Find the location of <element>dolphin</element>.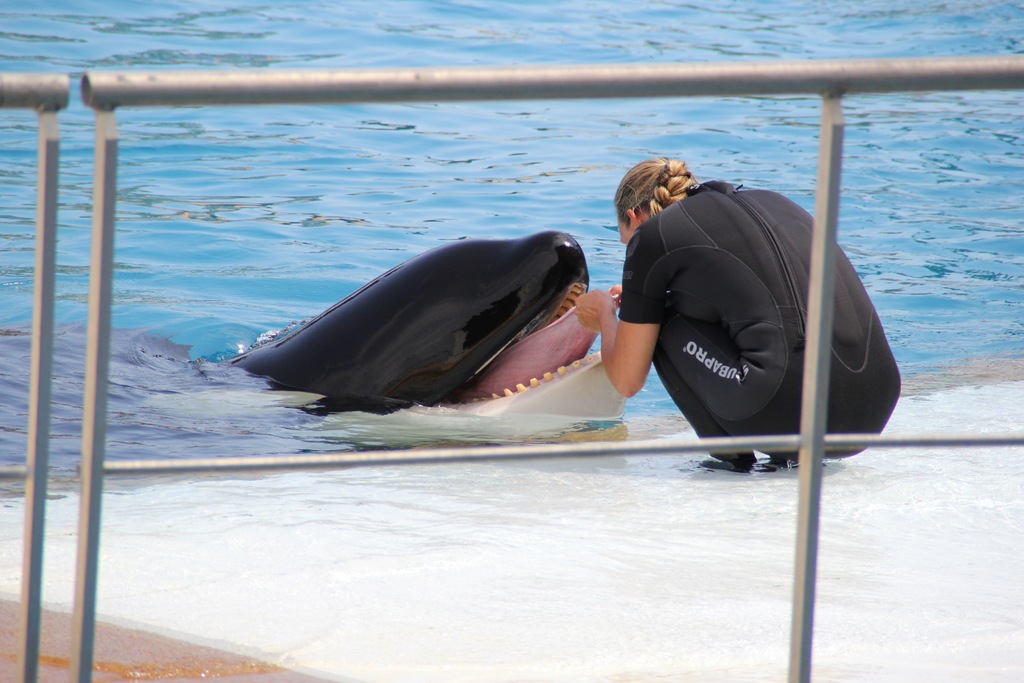
Location: 142/227/628/443.
